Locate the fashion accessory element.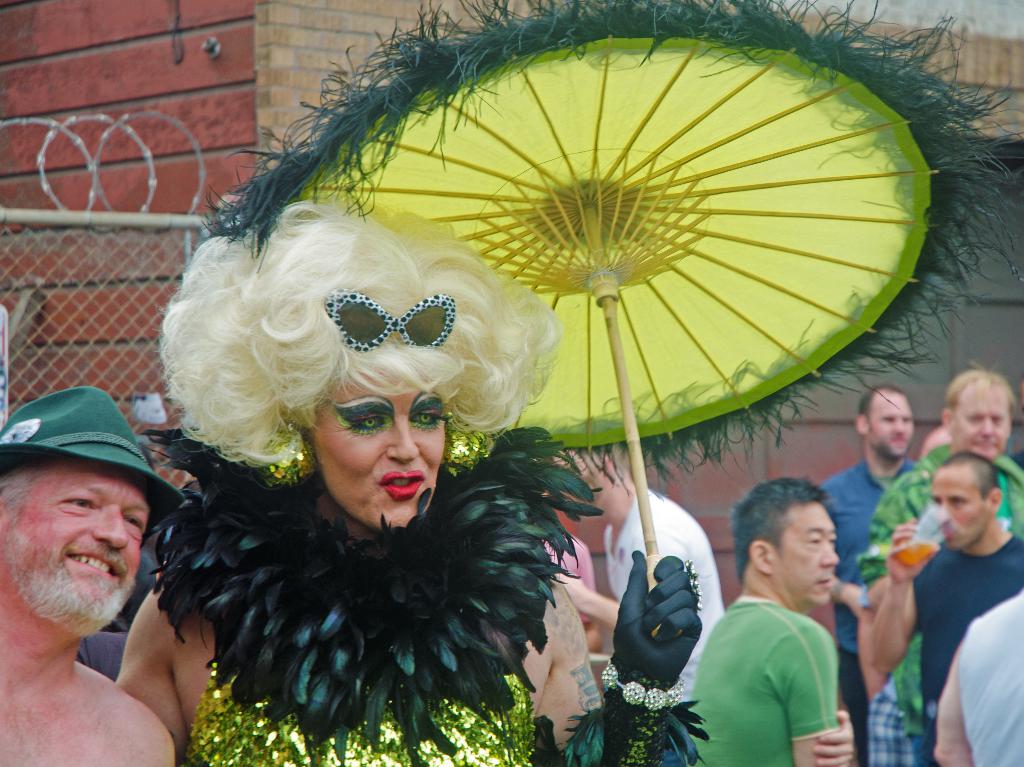
Element bbox: region(325, 288, 458, 355).
